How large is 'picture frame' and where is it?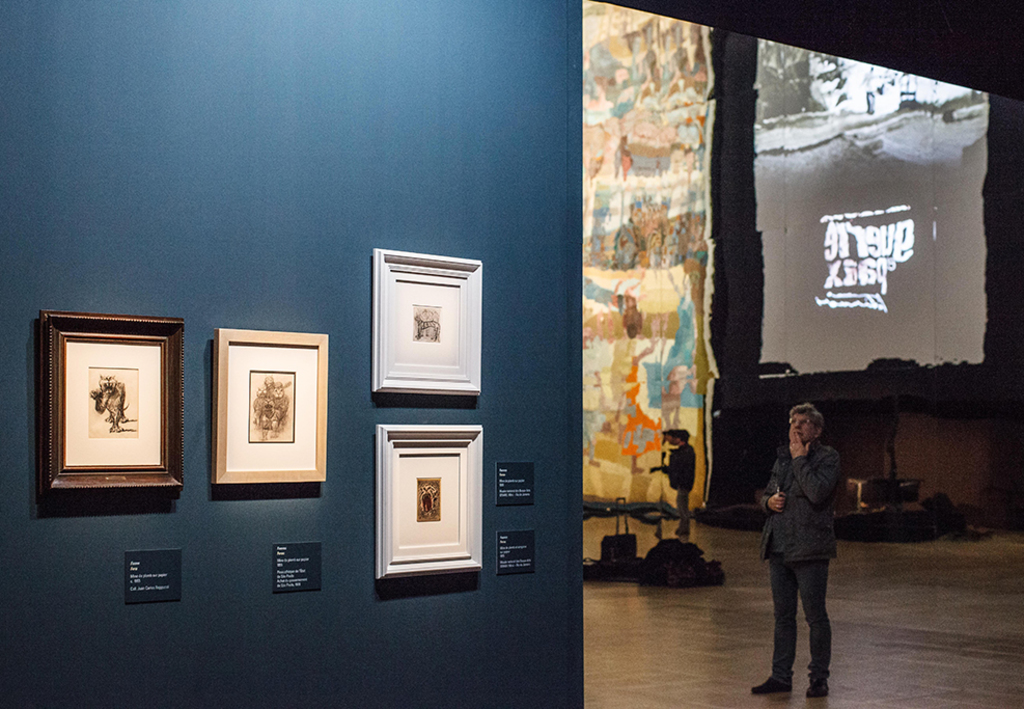
Bounding box: (x1=212, y1=328, x2=330, y2=483).
